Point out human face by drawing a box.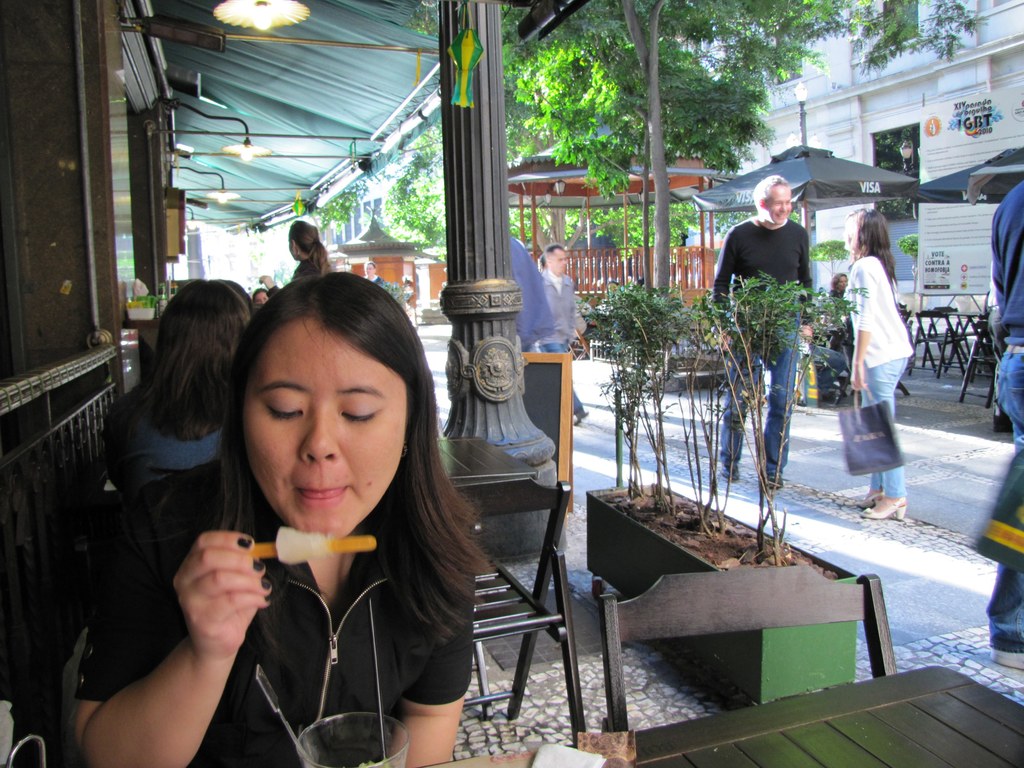
region(767, 184, 794, 226).
